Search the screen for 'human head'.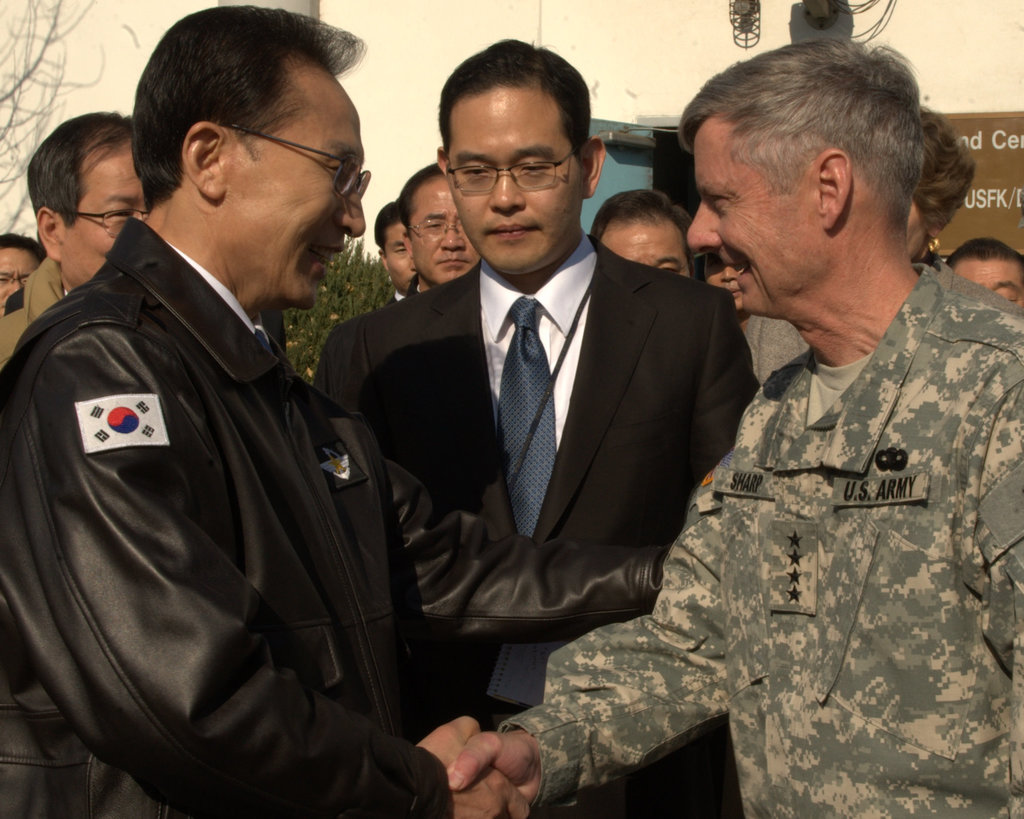
Found at 709,253,750,315.
